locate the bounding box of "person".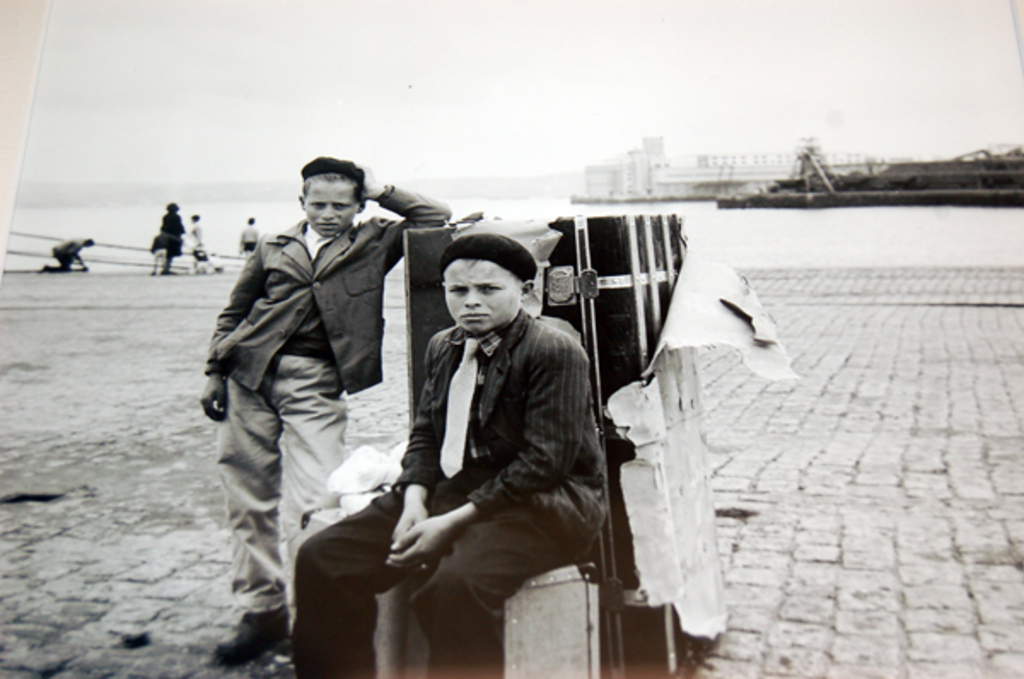
Bounding box: (147,200,184,271).
